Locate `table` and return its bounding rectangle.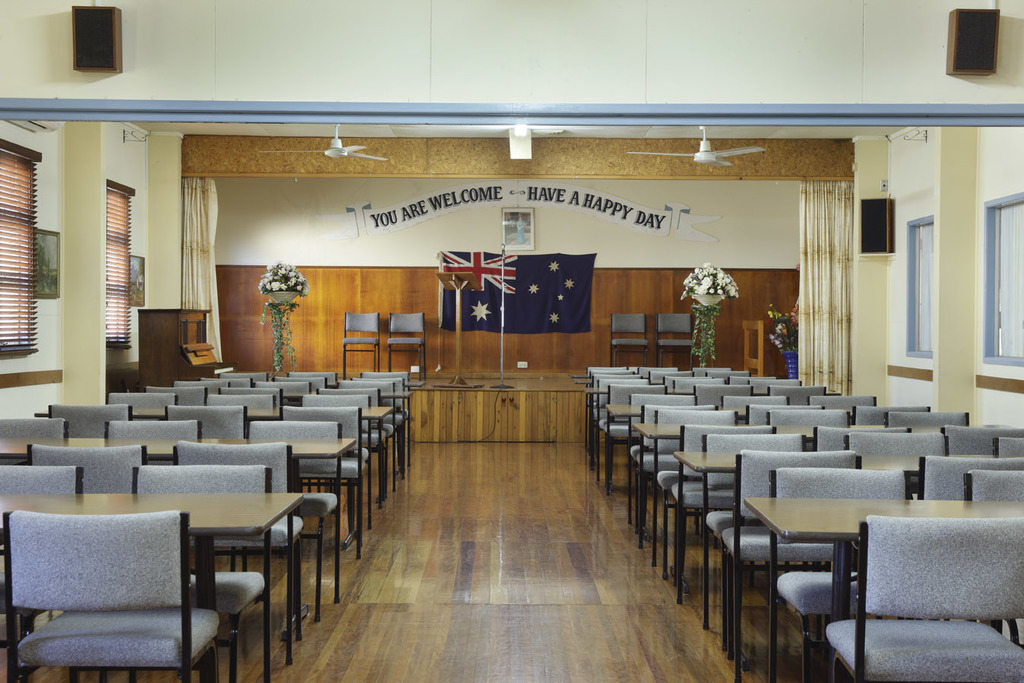
748,501,1023,682.
